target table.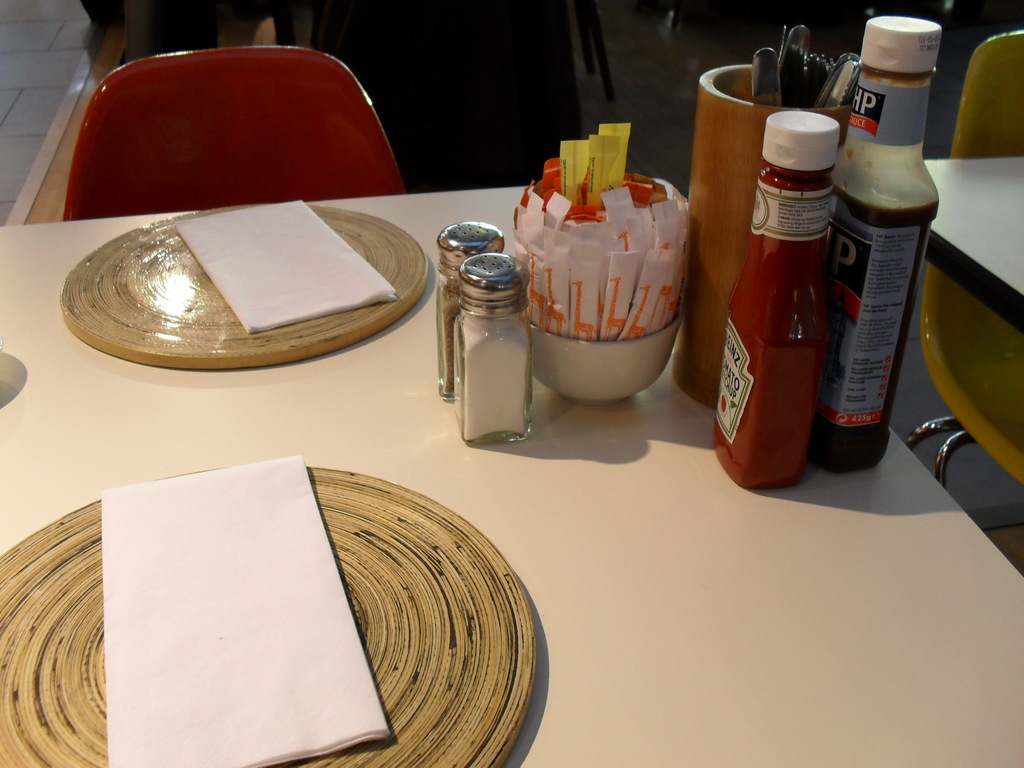
Target region: box=[911, 151, 1023, 318].
